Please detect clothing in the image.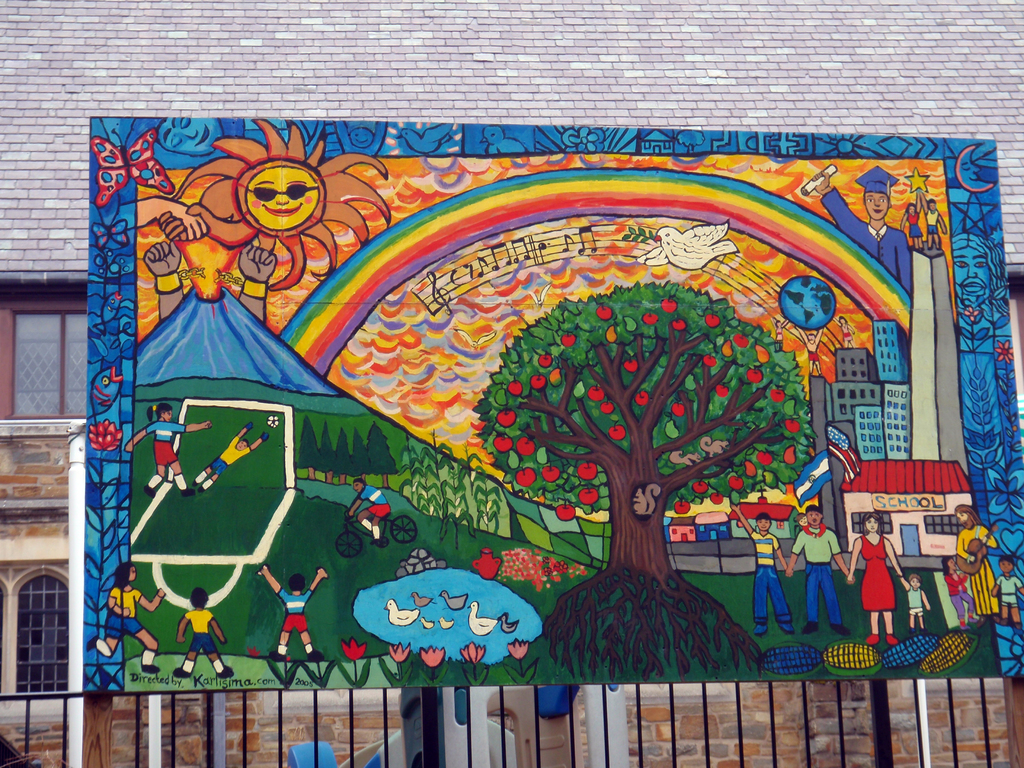
rect(995, 575, 1023, 607).
